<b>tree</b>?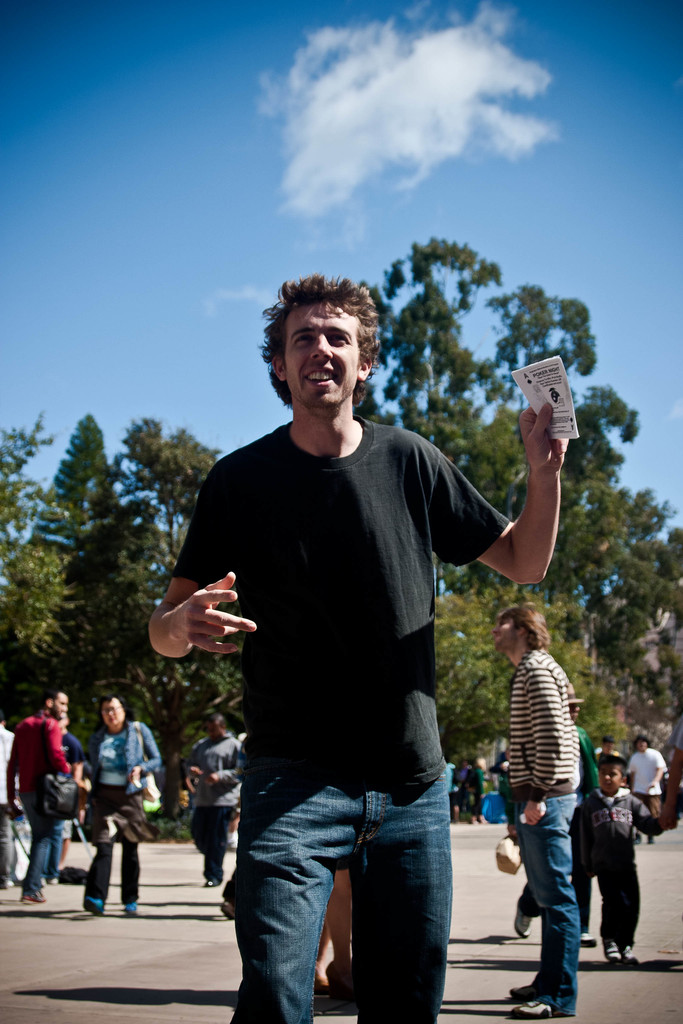
[437,574,614,774]
